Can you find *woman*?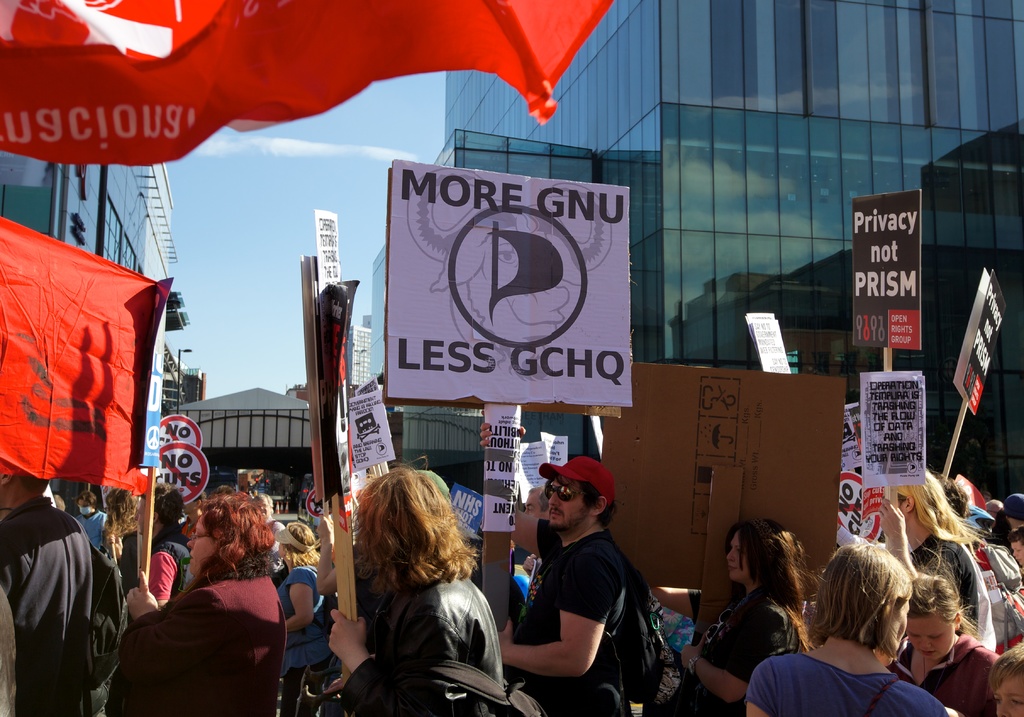
Yes, bounding box: BBox(740, 540, 953, 716).
